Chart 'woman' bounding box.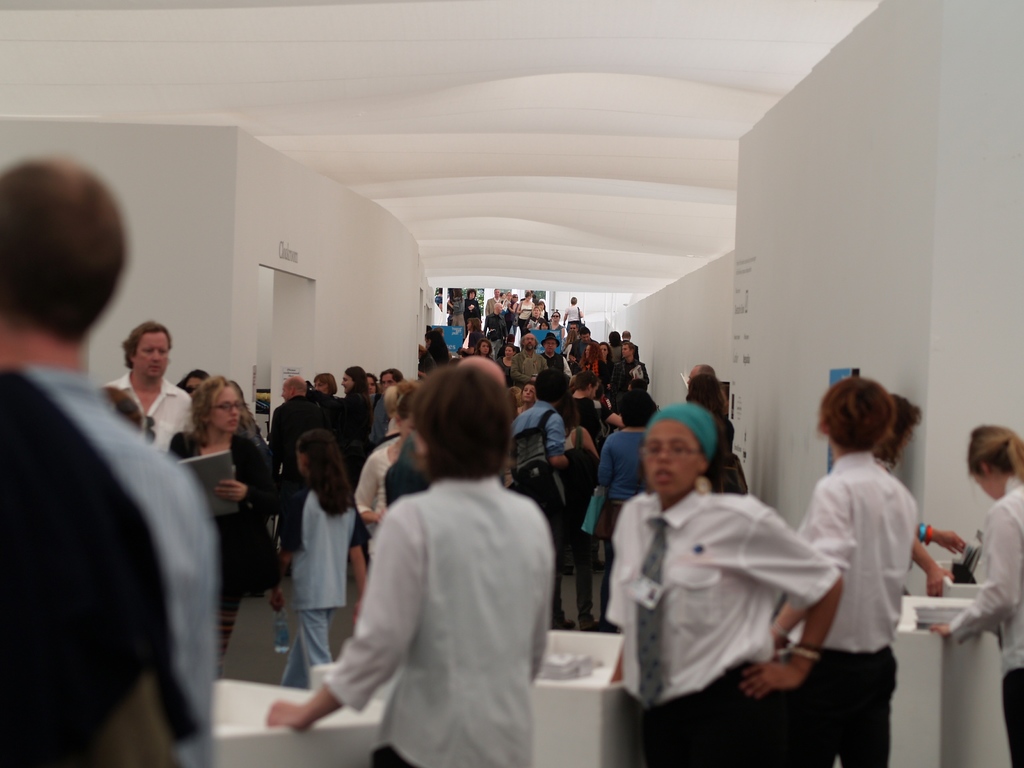
Charted: region(495, 341, 514, 372).
